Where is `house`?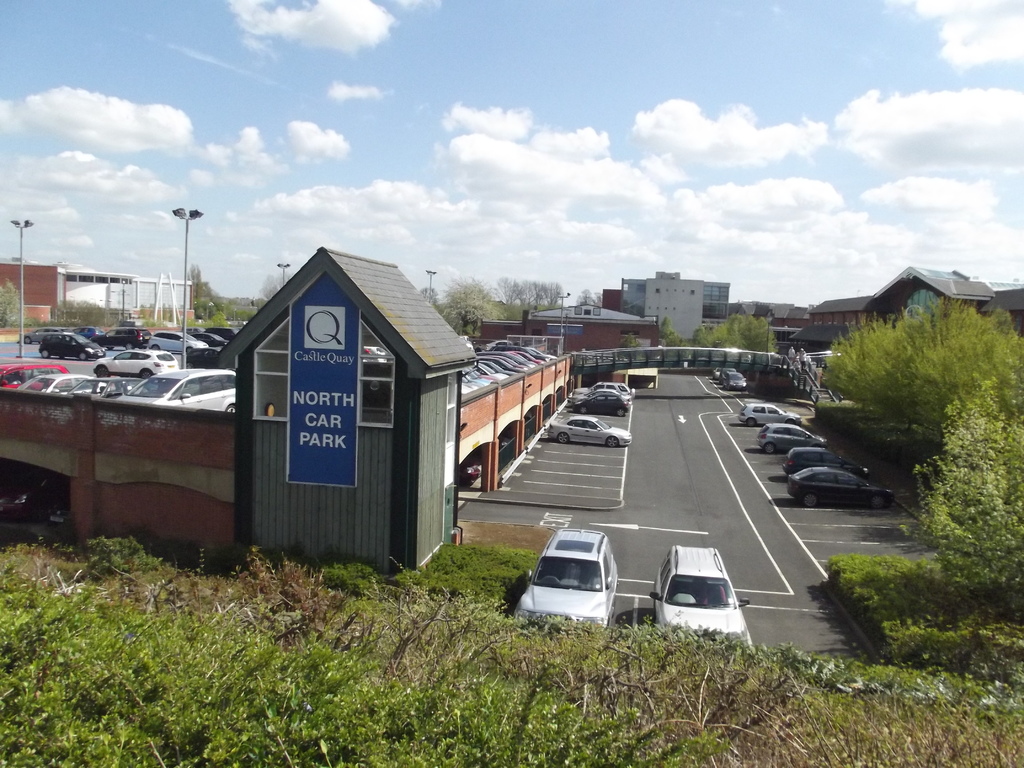
x1=810 y1=291 x2=867 y2=354.
